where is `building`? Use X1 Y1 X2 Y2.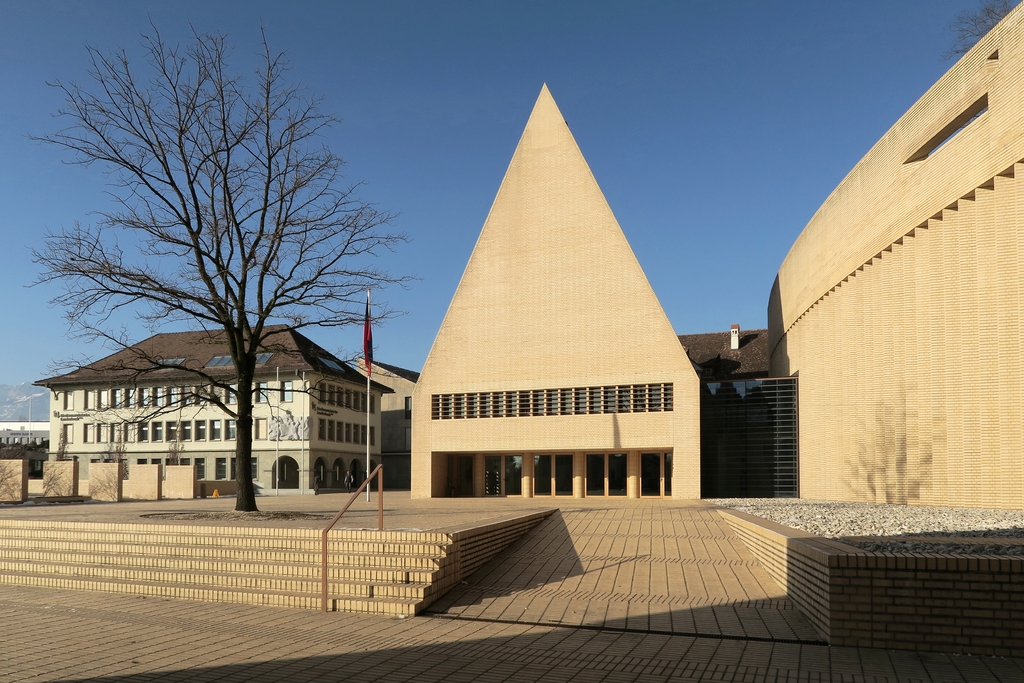
676 324 769 494.
